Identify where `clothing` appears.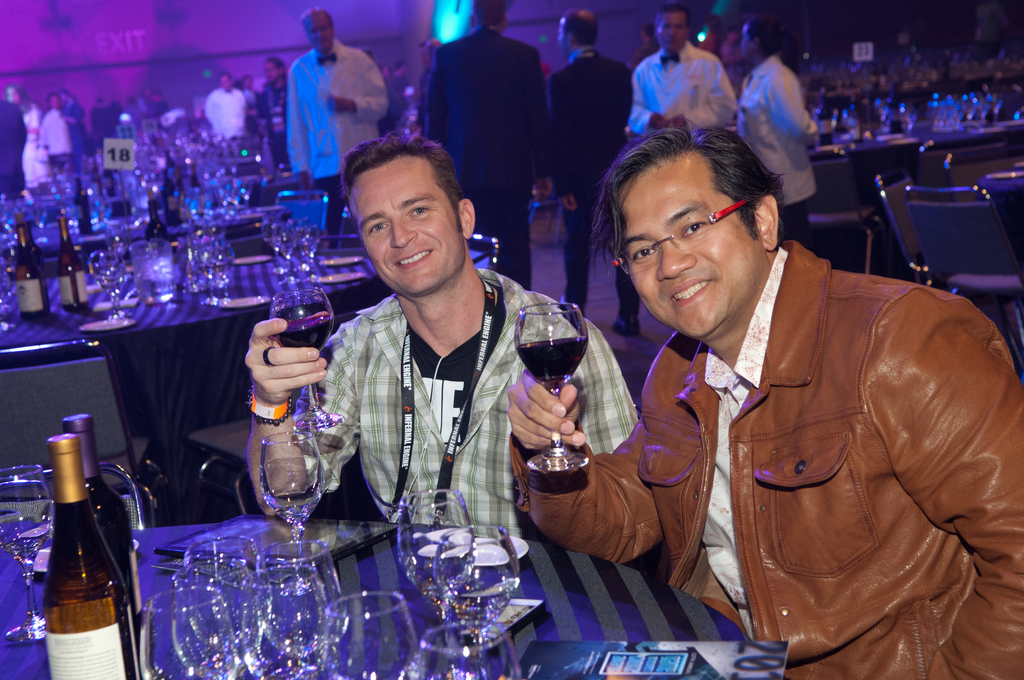
Appears at <region>738, 53, 820, 251</region>.
